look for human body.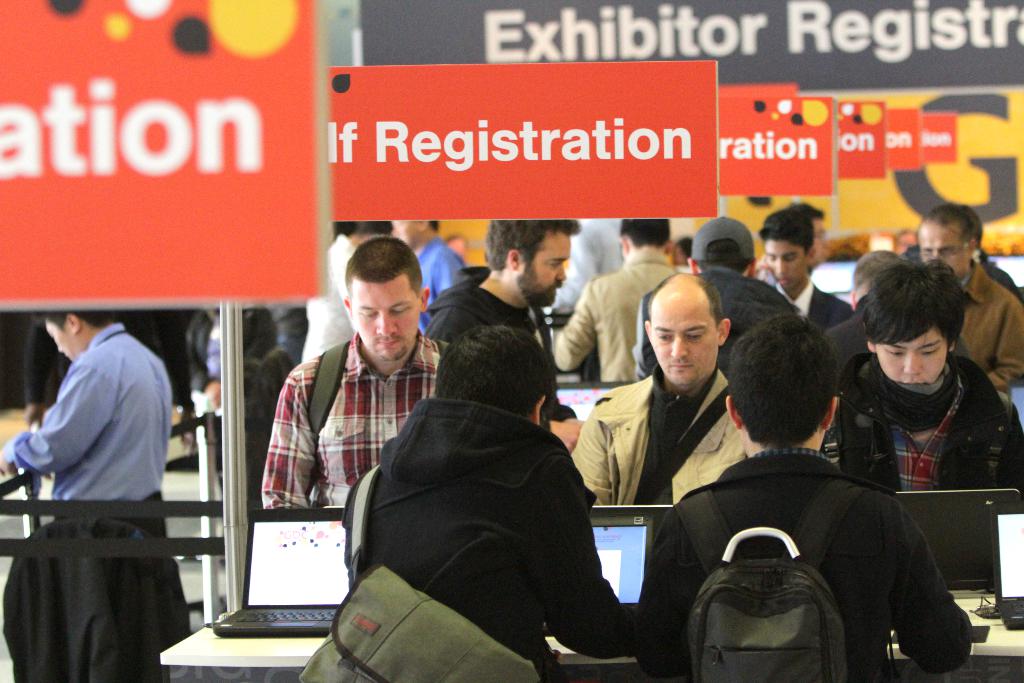
Found: (414,235,472,328).
